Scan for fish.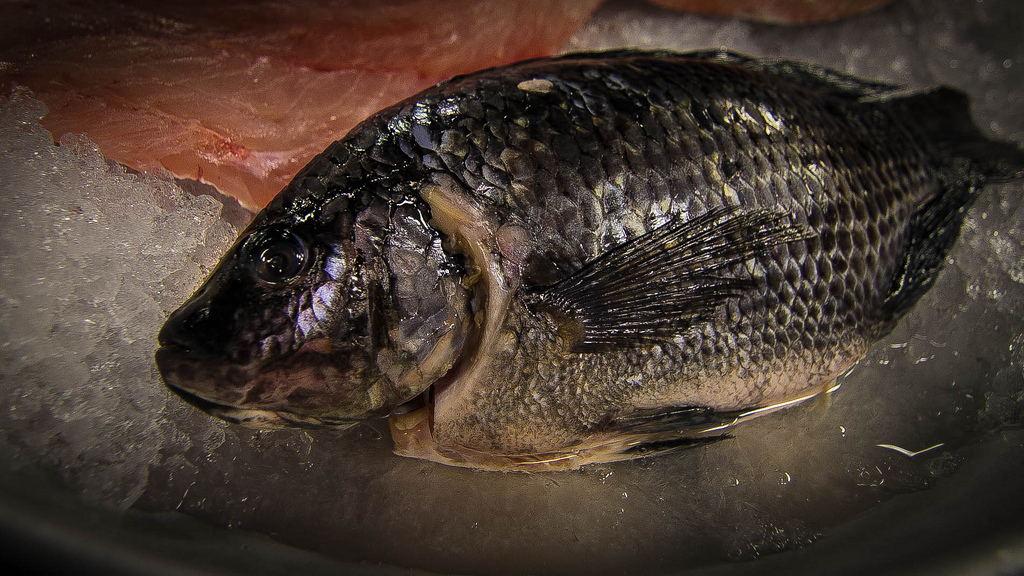
Scan result: left=120, top=48, right=973, bottom=443.
